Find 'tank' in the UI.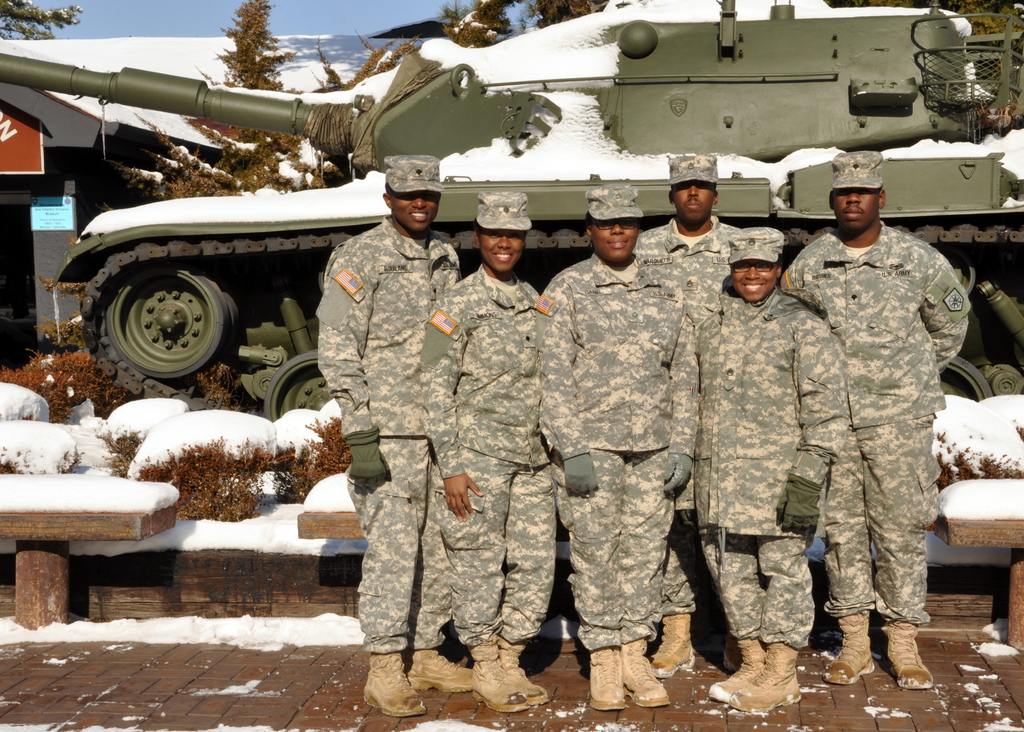
UI element at {"x1": 0, "y1": 0, "x2": 1023, "y2": 424}.
